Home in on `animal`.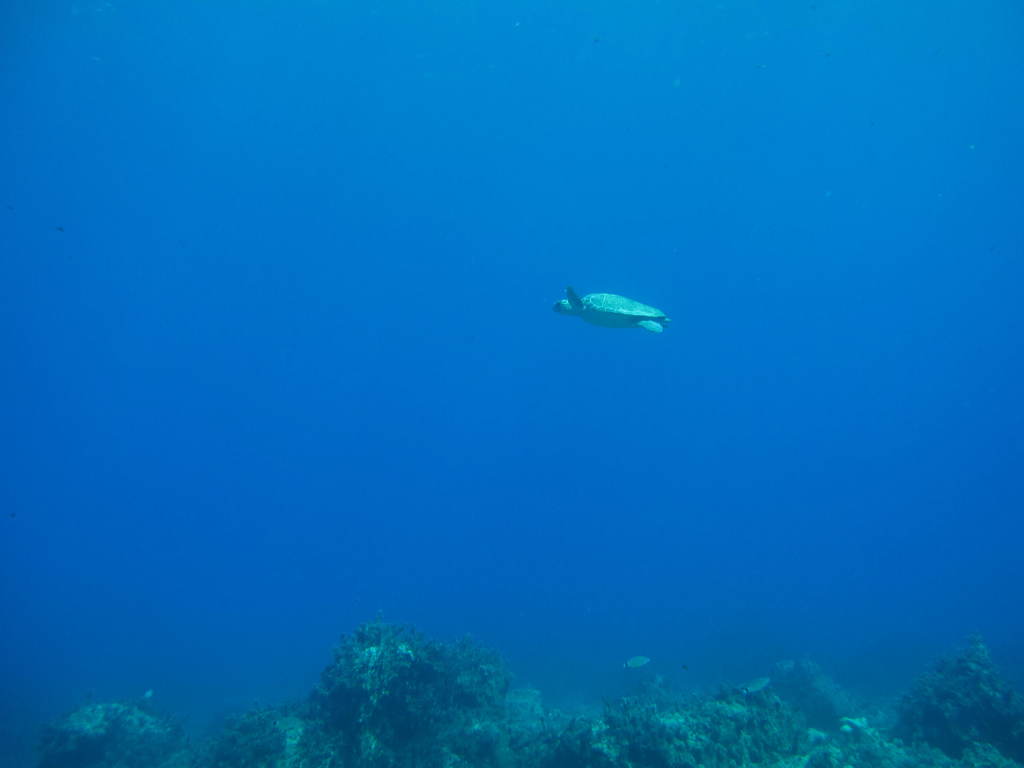
Homed in at bbox=(554, 285, 669, 335).
